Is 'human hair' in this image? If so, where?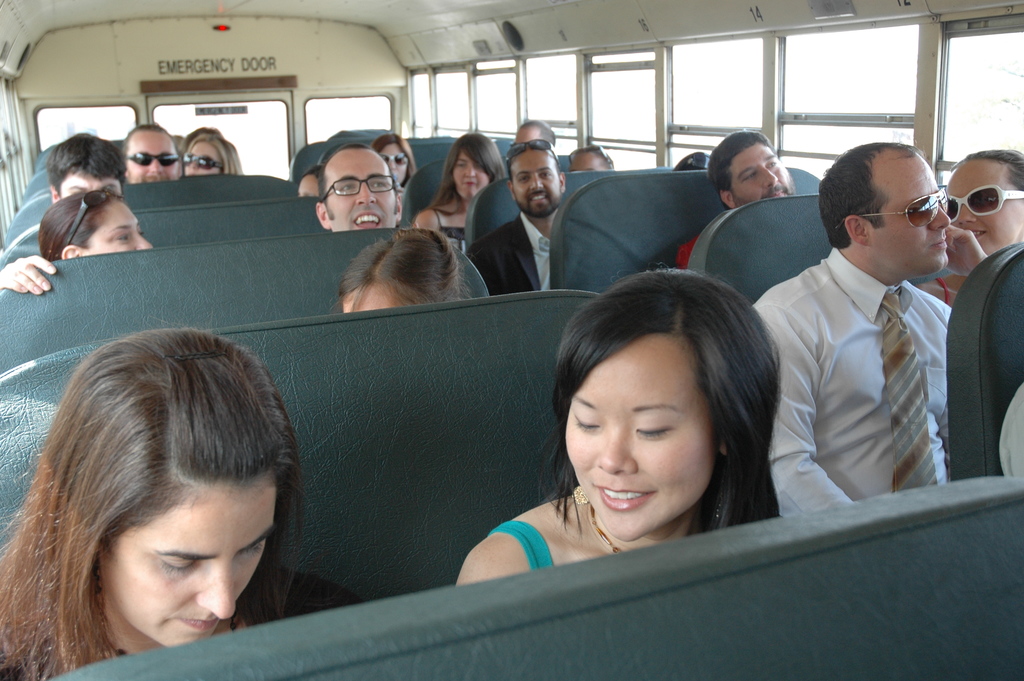
Yes, at (left=509, top=146, right=559, bottom=170).
